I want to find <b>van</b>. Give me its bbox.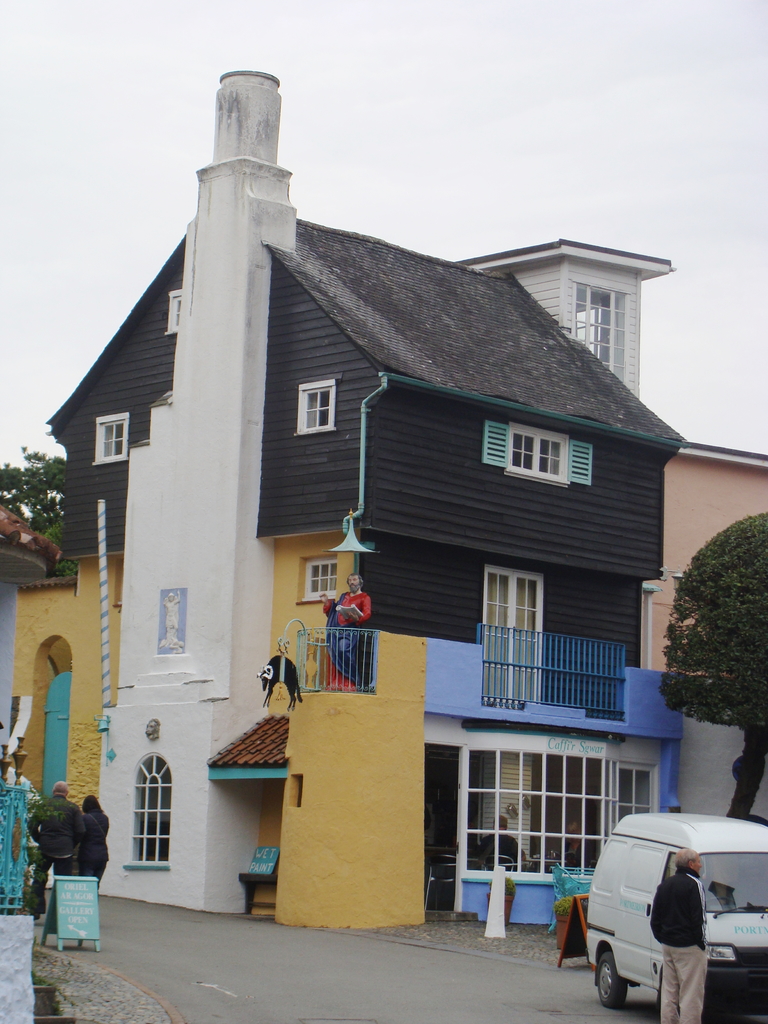
region(584, 812, 767, 1023).
